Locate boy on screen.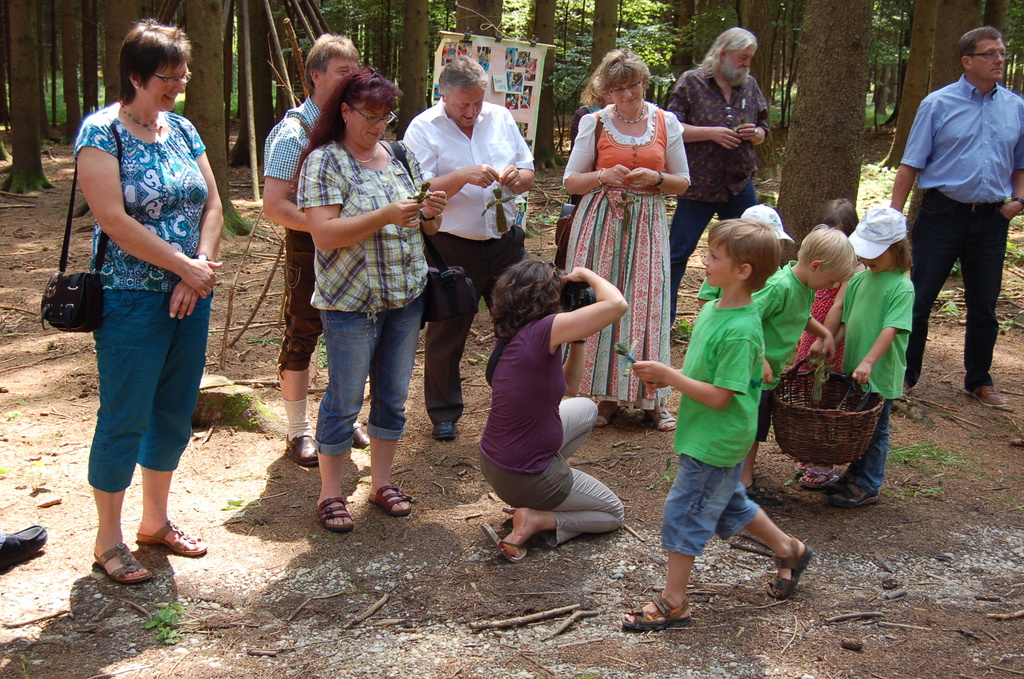
On screen at x1=745 y1=224 x2=854 y2=490.
